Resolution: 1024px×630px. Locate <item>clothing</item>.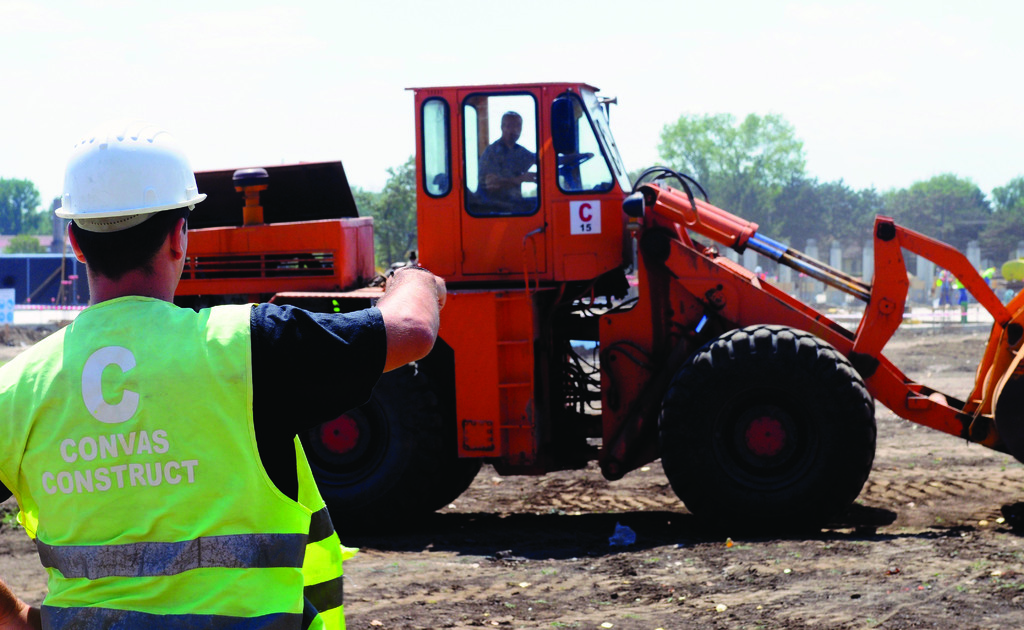
rect(0, 302, 393, 629).
